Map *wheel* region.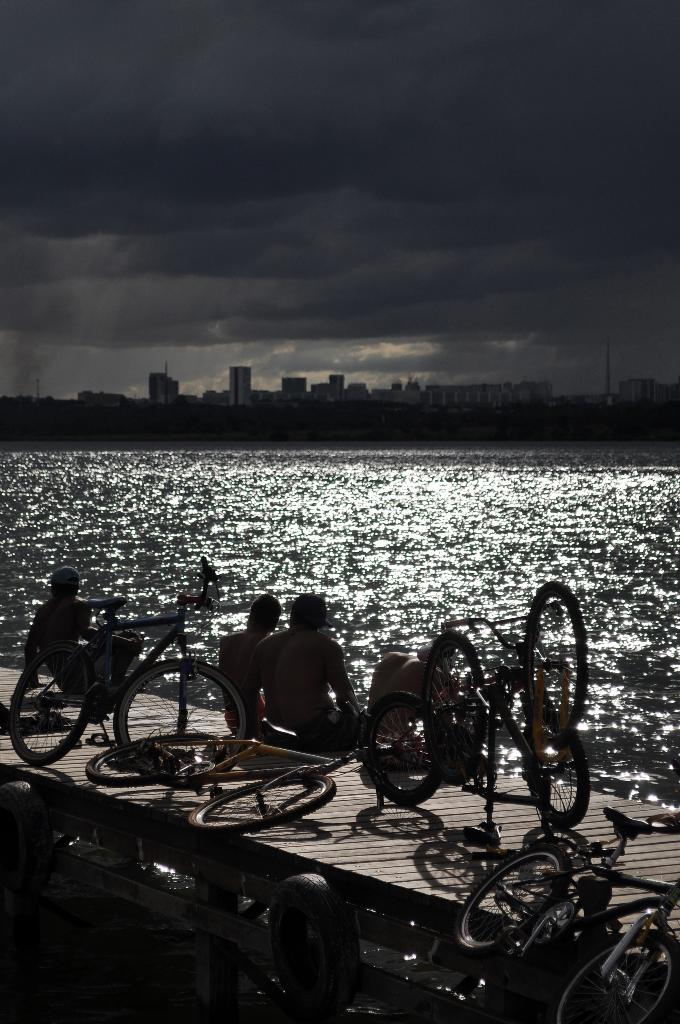
Mapped to [x1=378, y1=707, x2=449, y2=809].
